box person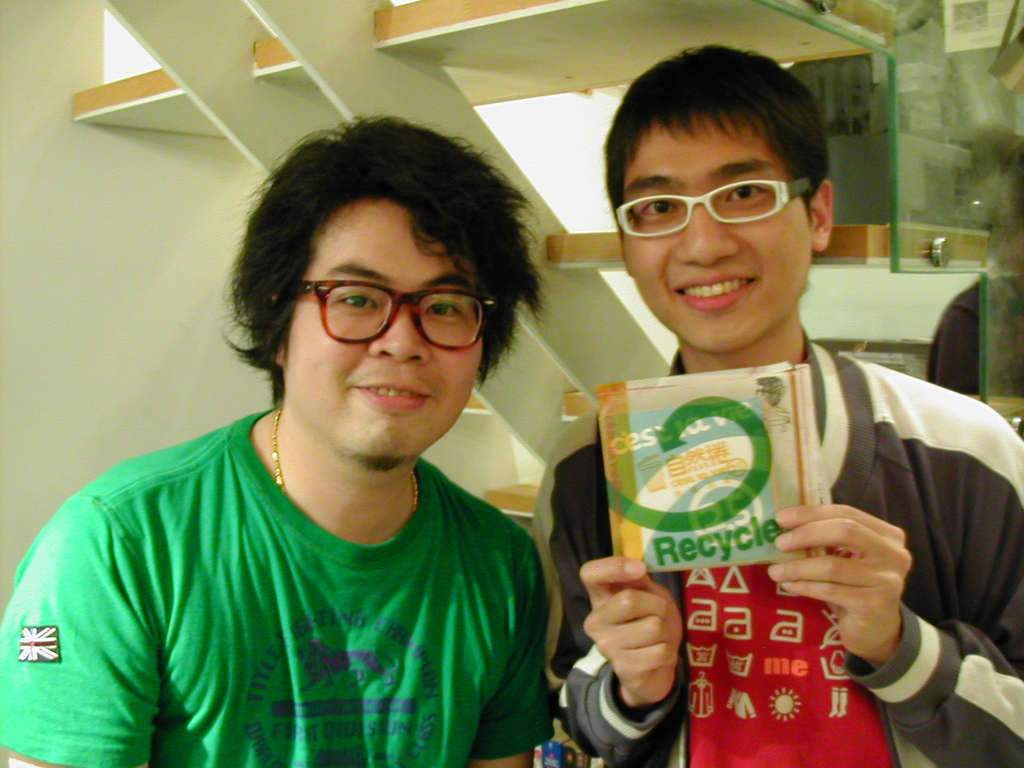
[x1=21, y1=104, x2=609, y2=767]
